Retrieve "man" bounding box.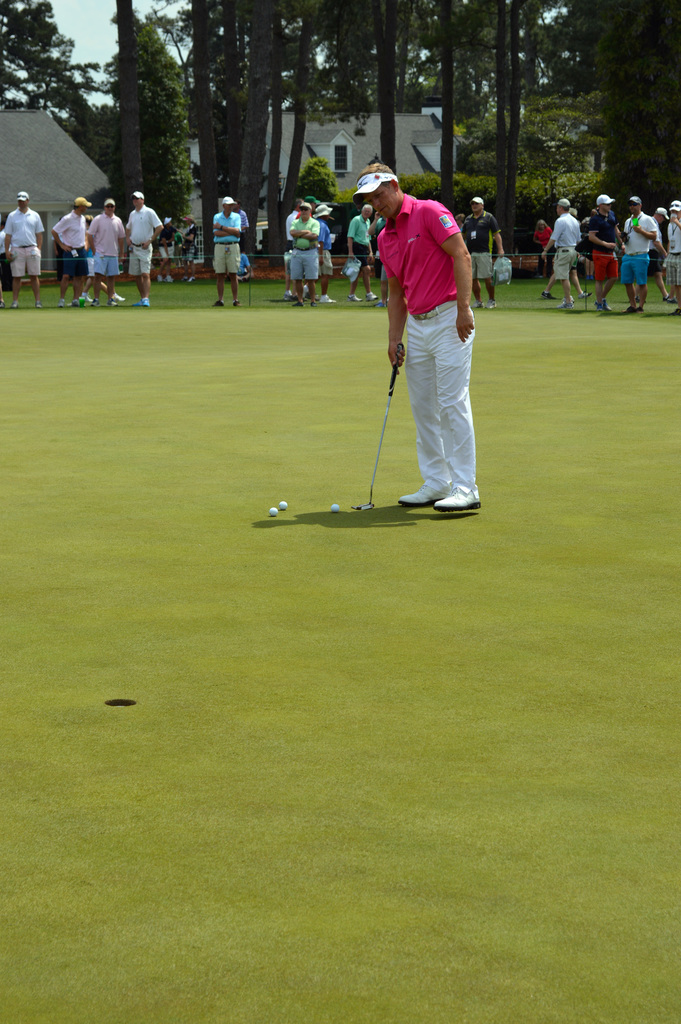
Bounding box: pyautogui.locateOnScreen(656, 200, 680, 324).
